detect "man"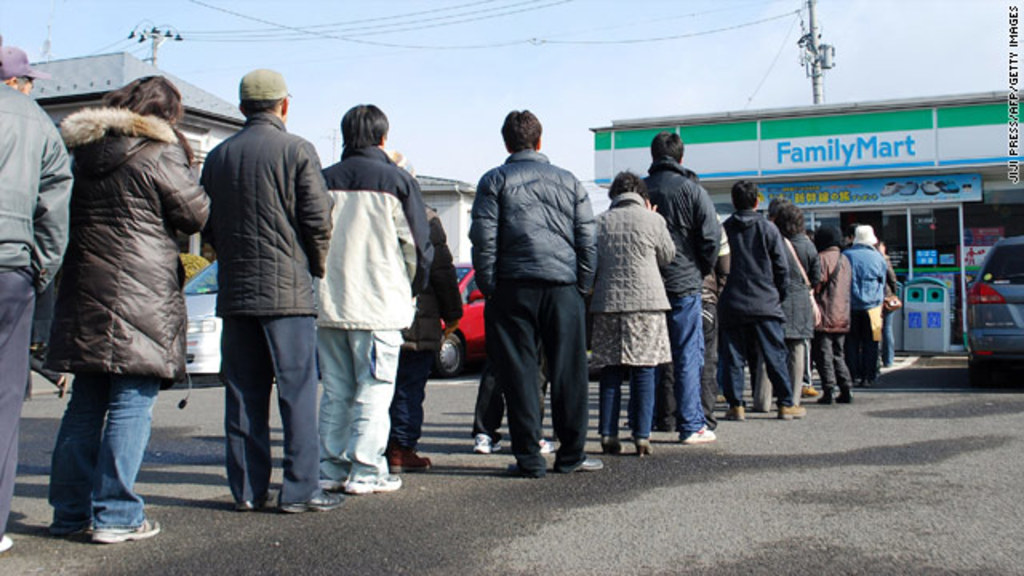
l=829, t=222, r=891, b=392
